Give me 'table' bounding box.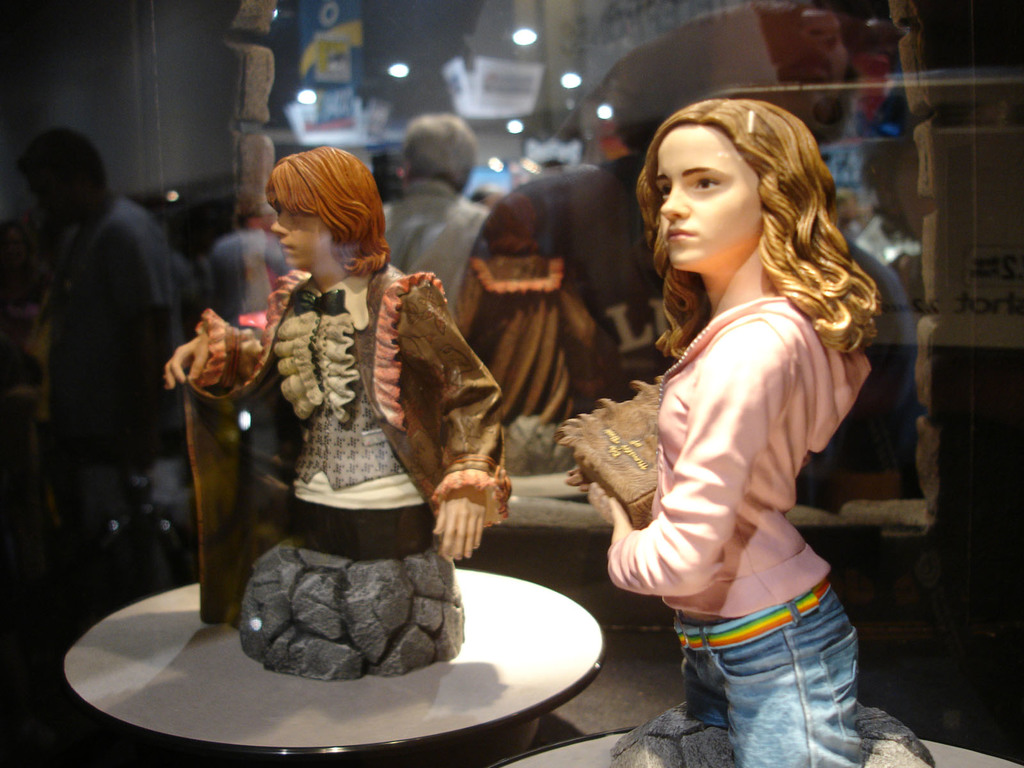
58,481,666,767.
